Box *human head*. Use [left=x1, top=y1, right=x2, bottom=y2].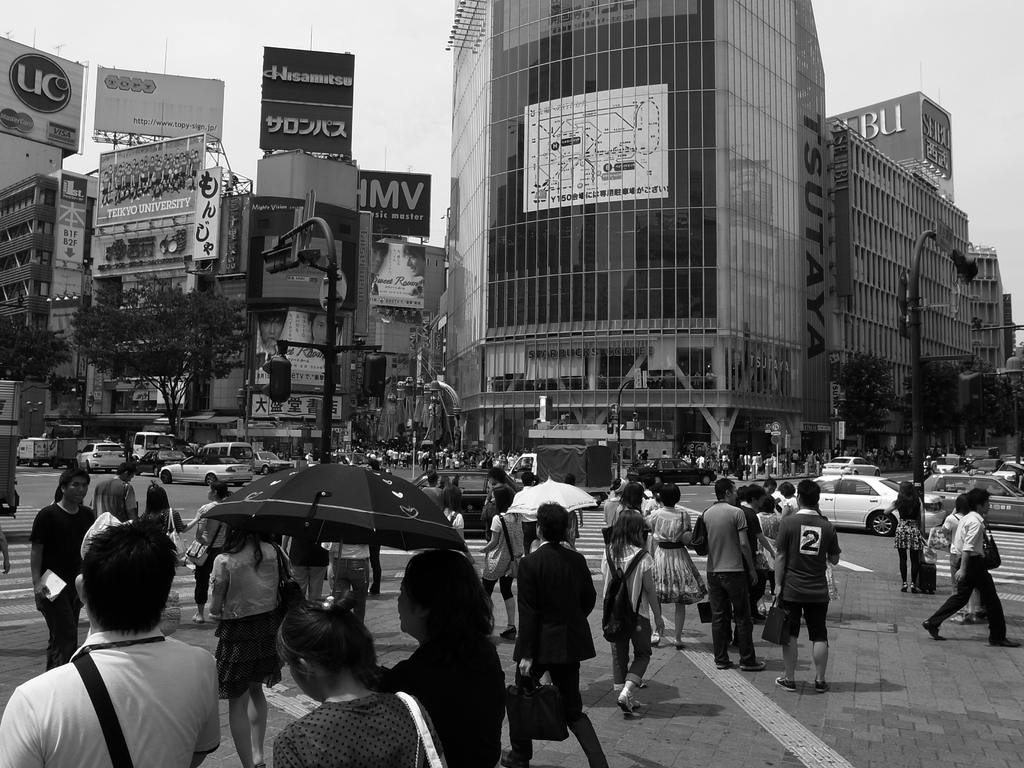
[left=778, top=483, right=796, bottom=499].
